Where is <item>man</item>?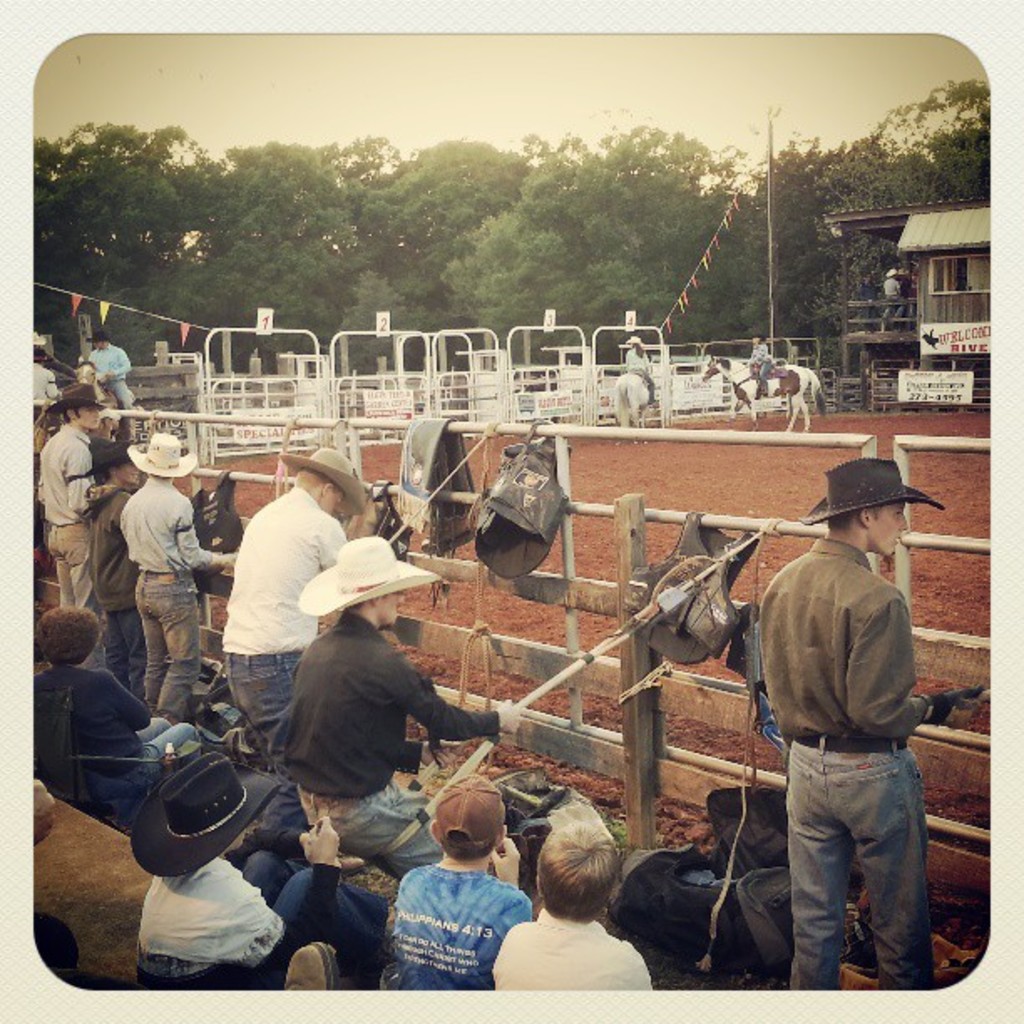
bbox=(105, 422, 244, 726).
